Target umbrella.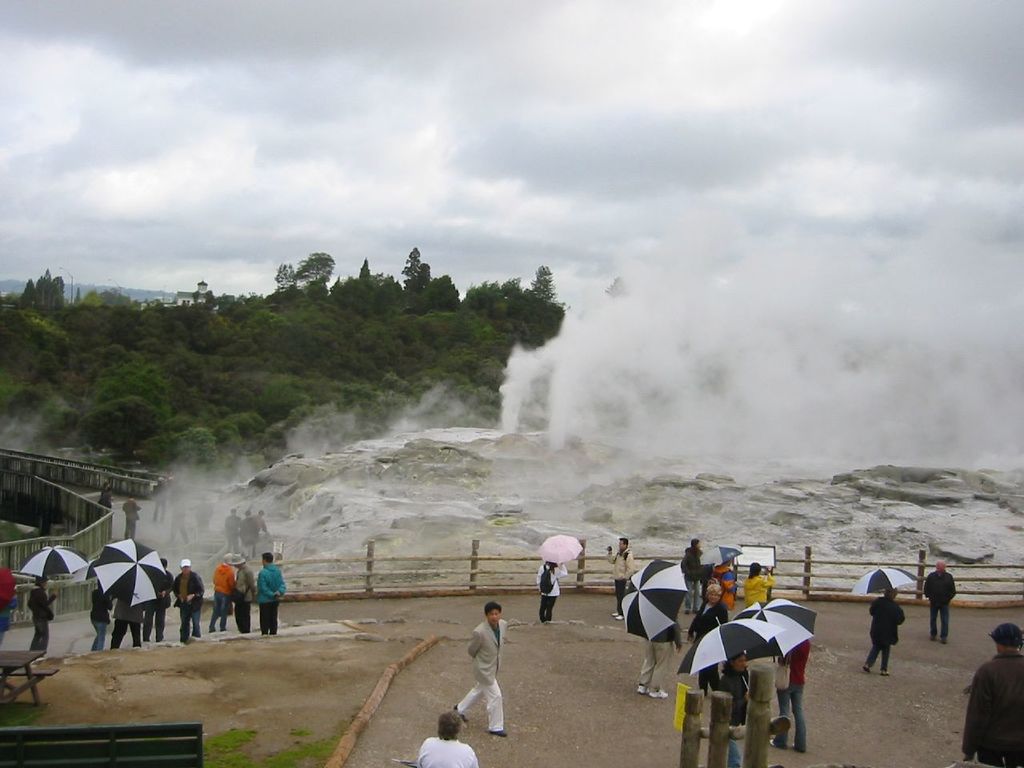
Target region: detection(538, 532, 584, 566).
